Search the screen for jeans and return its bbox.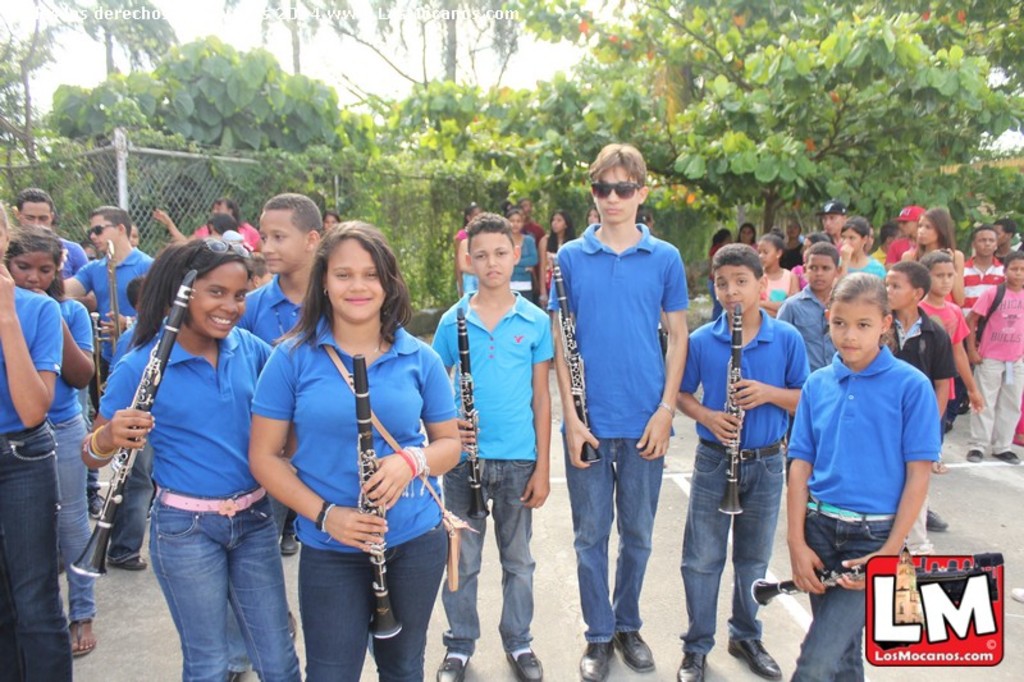
Found: Rect(298, 530, 435, 681).
